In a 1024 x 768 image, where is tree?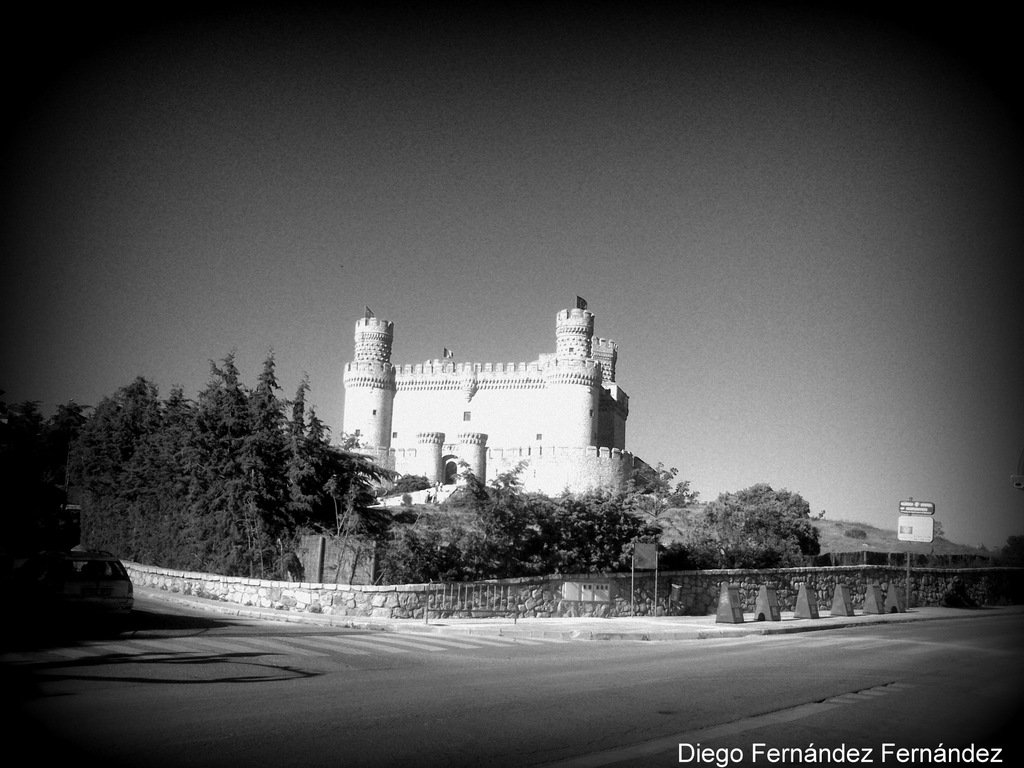
[left=508, top=487, right=552, bottom=568].
